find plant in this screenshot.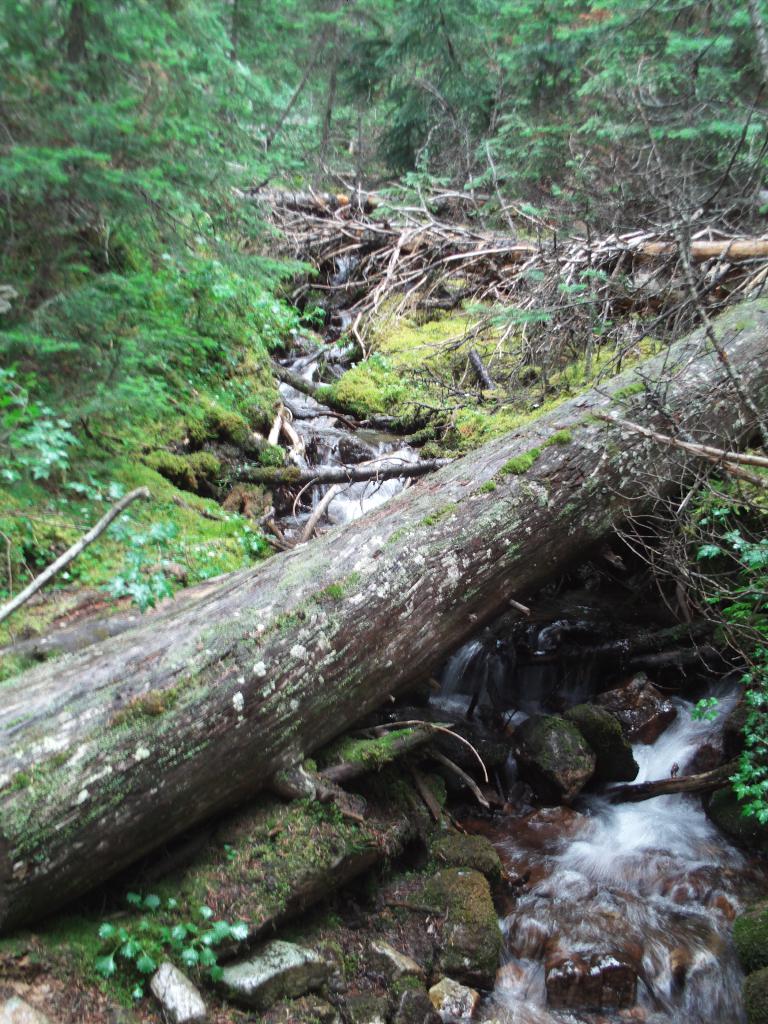
The bounding box for plant is select_region(10, 608, 50, 636).
